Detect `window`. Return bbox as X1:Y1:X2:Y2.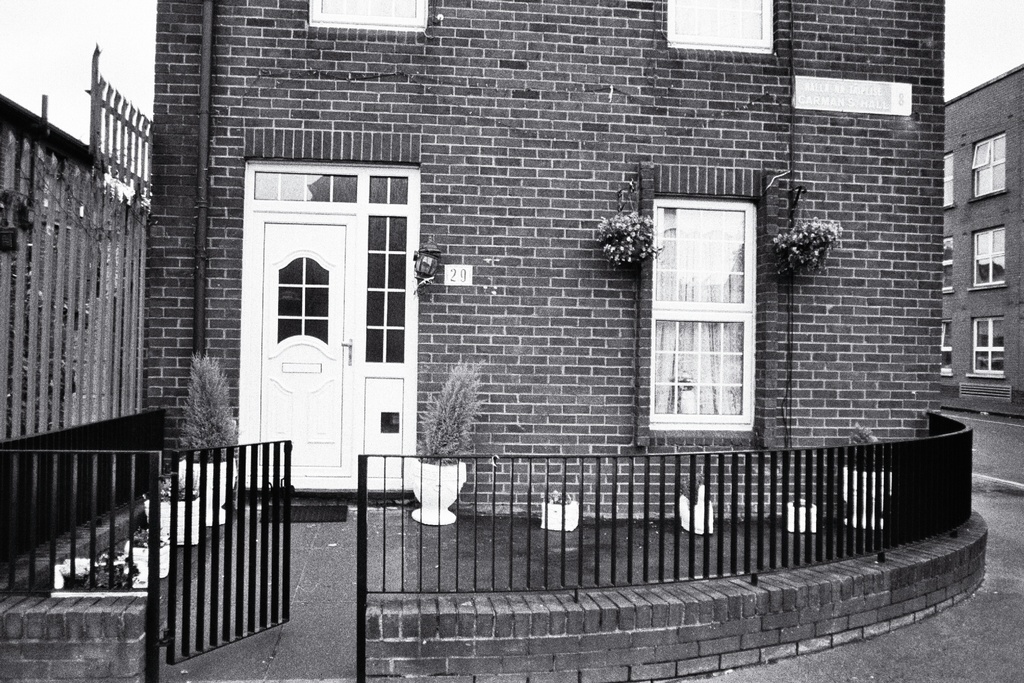
362:168:405:363.
